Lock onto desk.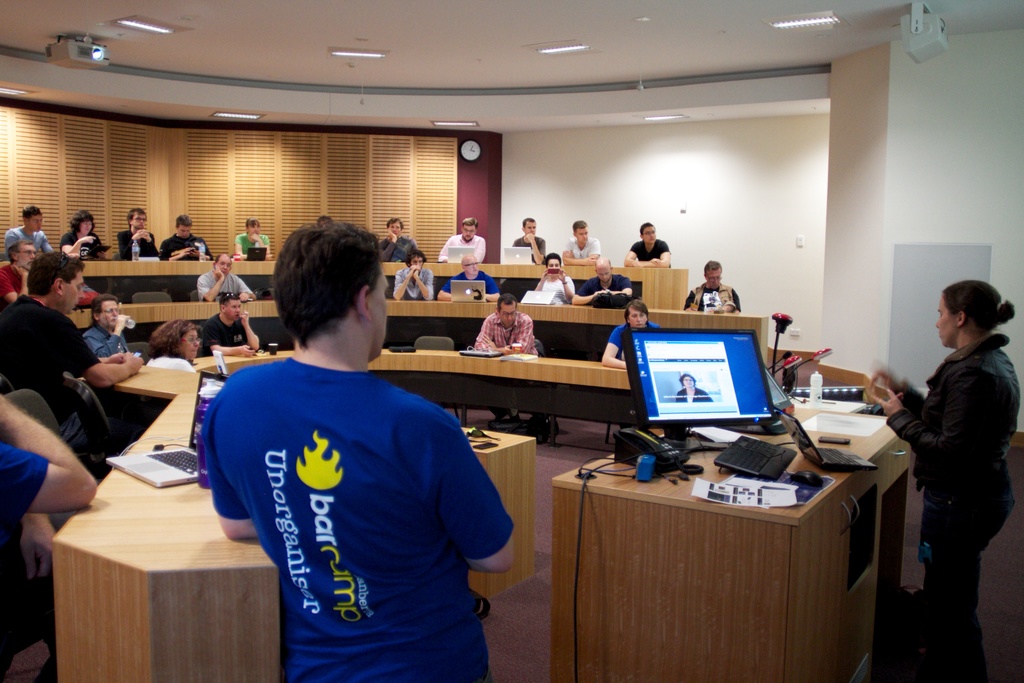
Locked: locate(534, 393, 907, 668).
